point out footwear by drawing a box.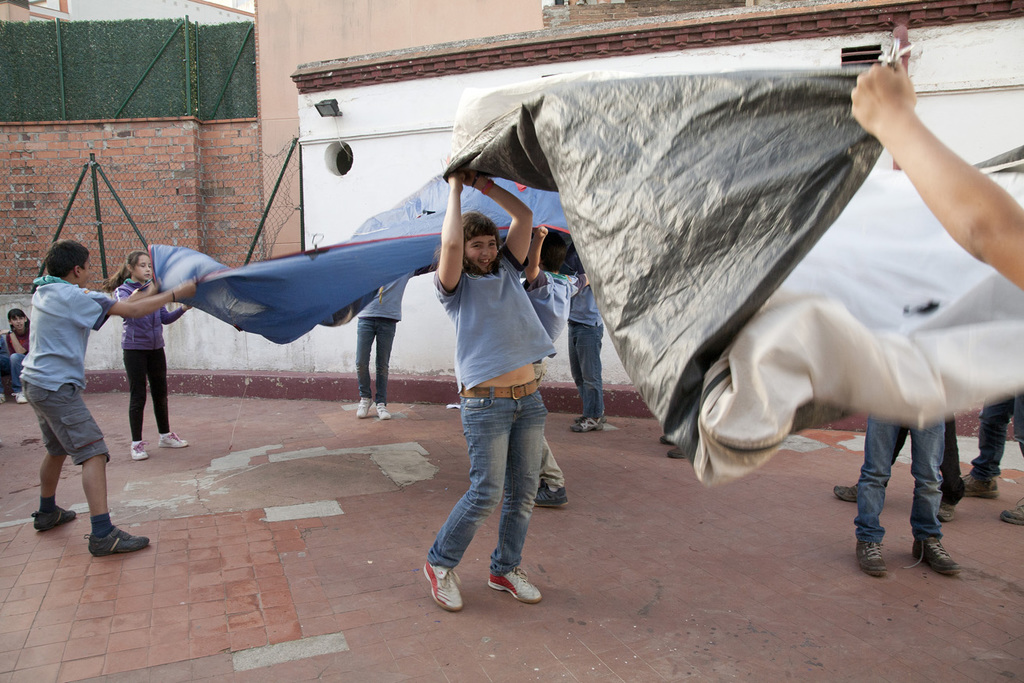
select_region(80, 522, 156, 555).
